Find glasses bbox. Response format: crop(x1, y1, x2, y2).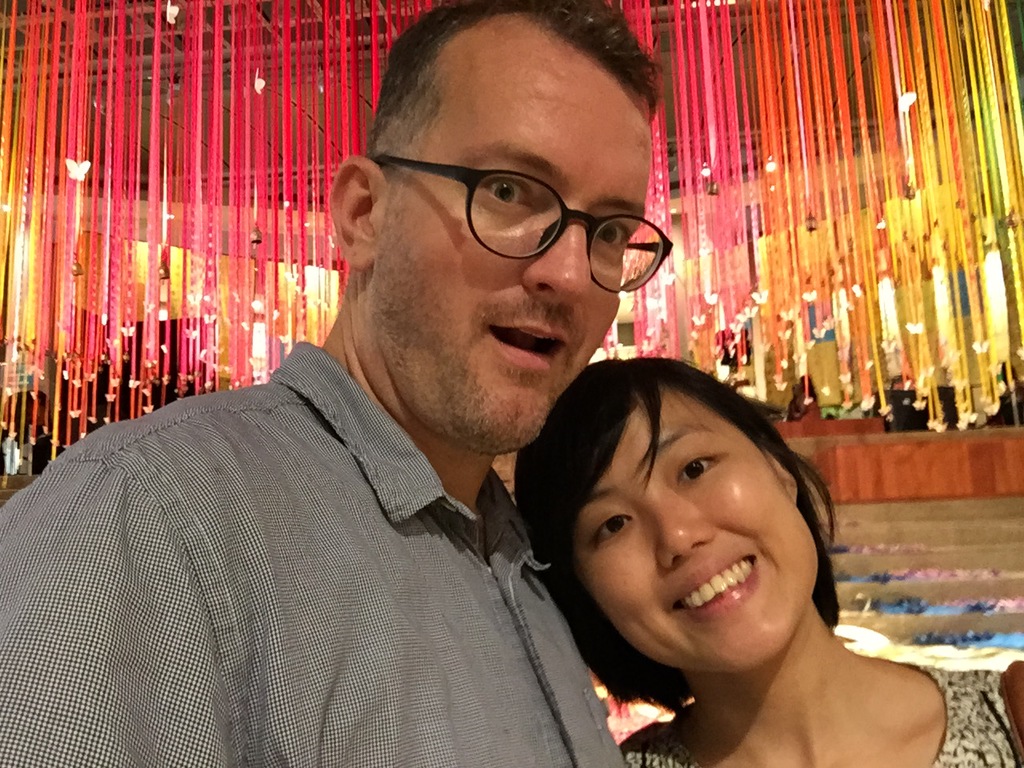
crop(375, 153, 674, 293).
